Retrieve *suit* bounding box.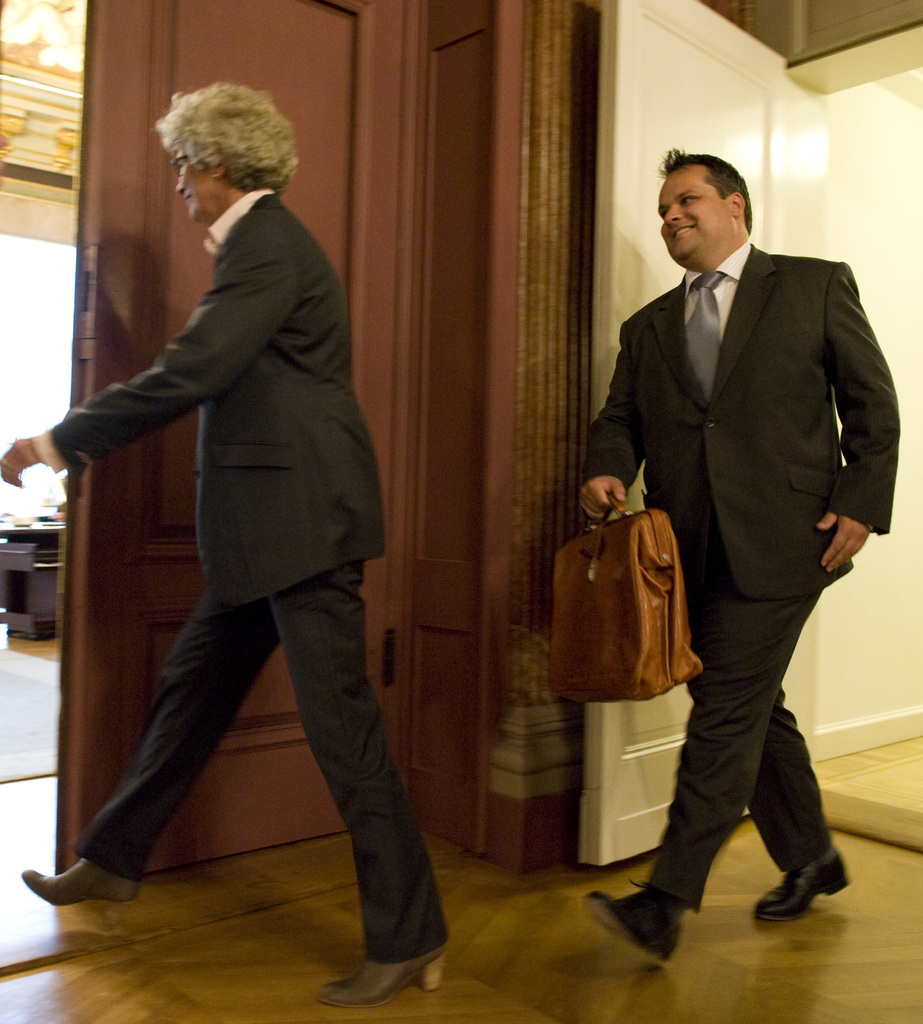
Bounding box: {"left": 31, "top": 187, "right": 449, "bottom": 965}.
